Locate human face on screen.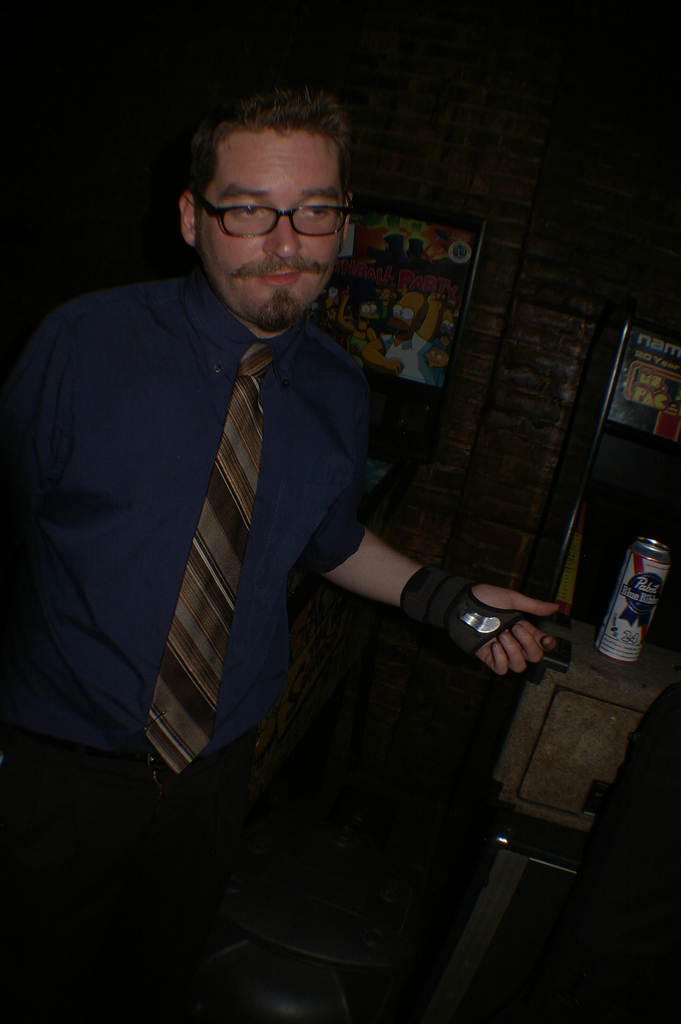
On screen at l=201, t=133, r=344, b=330.
